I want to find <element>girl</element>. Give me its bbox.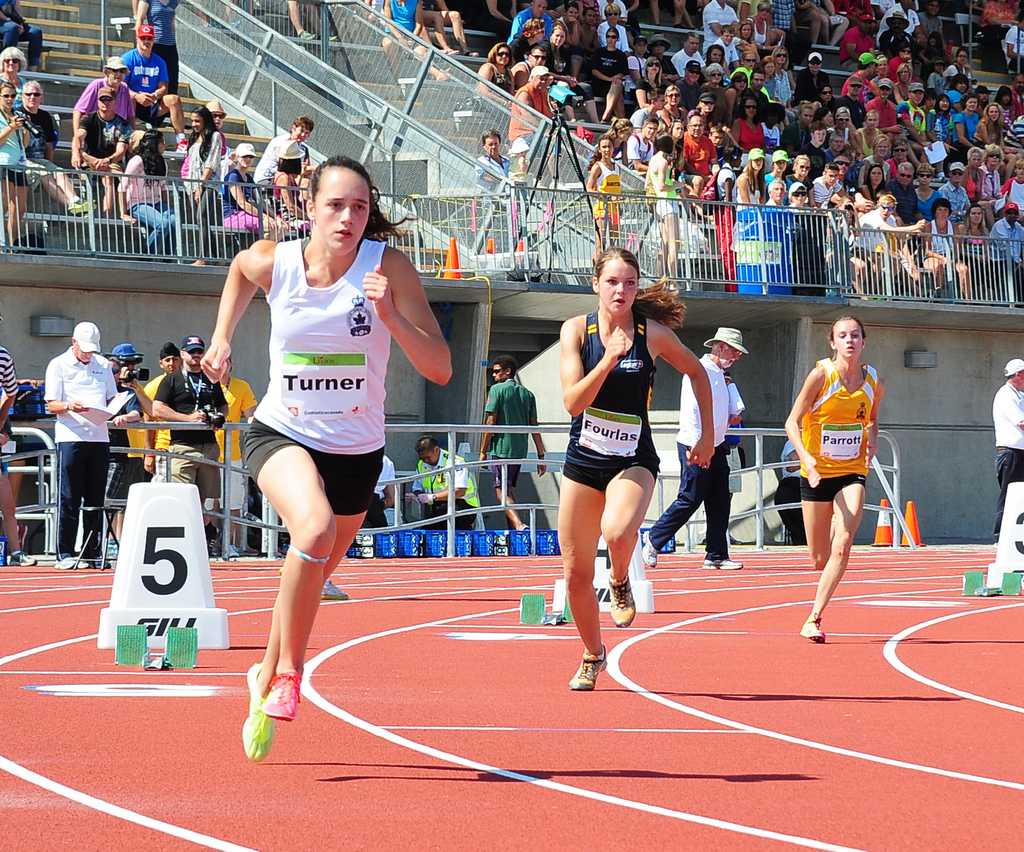
(x1=584, y1=136, x2=618, y2=244).
